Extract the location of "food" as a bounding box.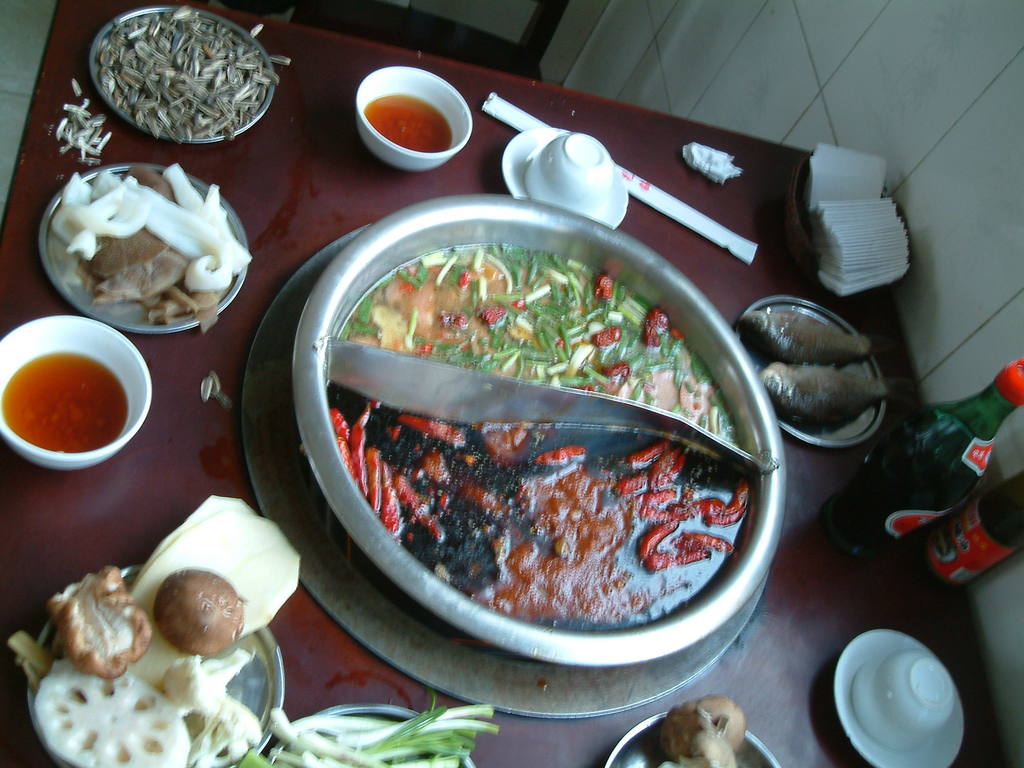
[3,348,128,451].
